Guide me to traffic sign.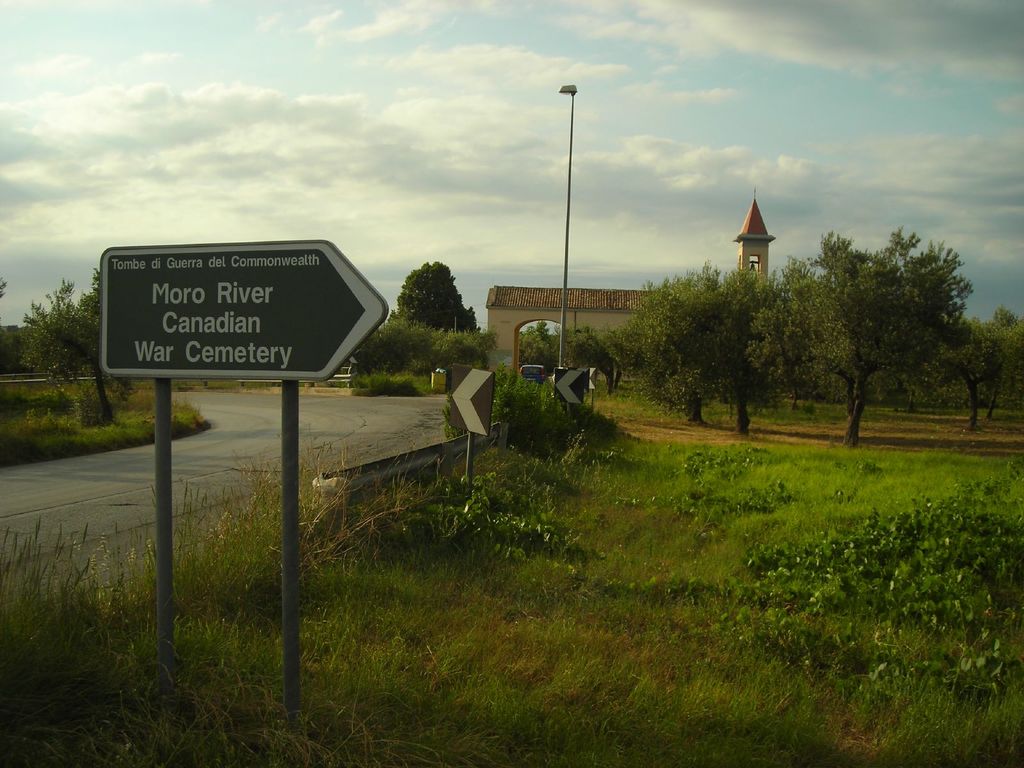
Guidance: (552, 364, 586, 406).
